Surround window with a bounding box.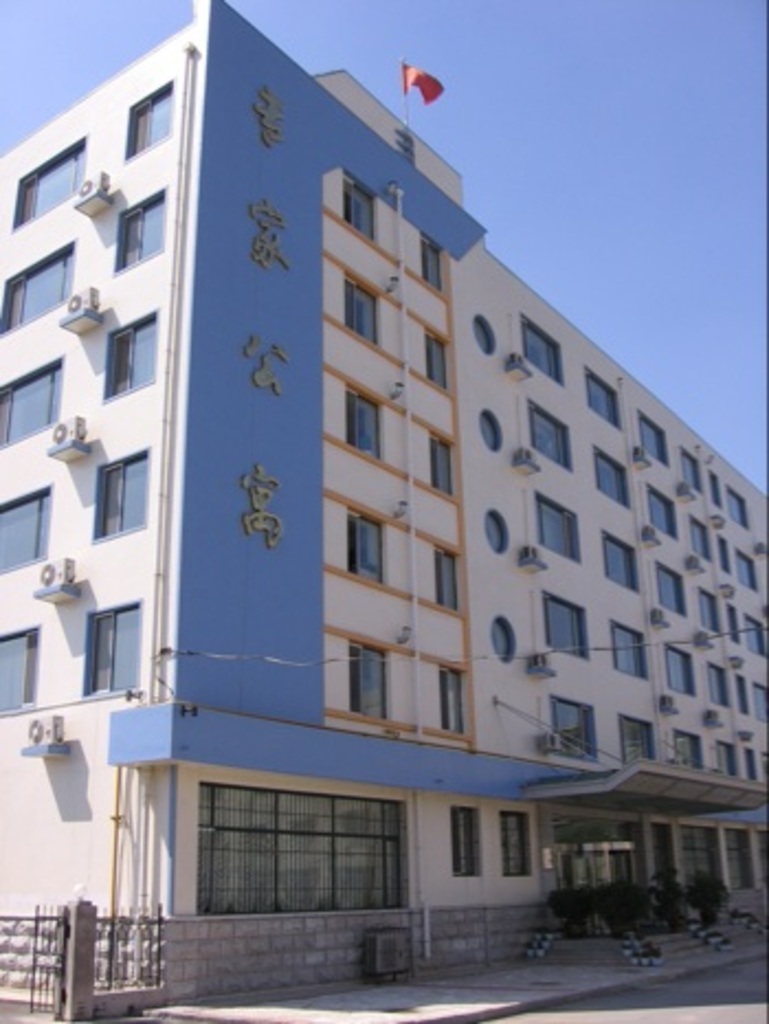
pyautogui.locateOnScreen(437, 670, 468, 734).
